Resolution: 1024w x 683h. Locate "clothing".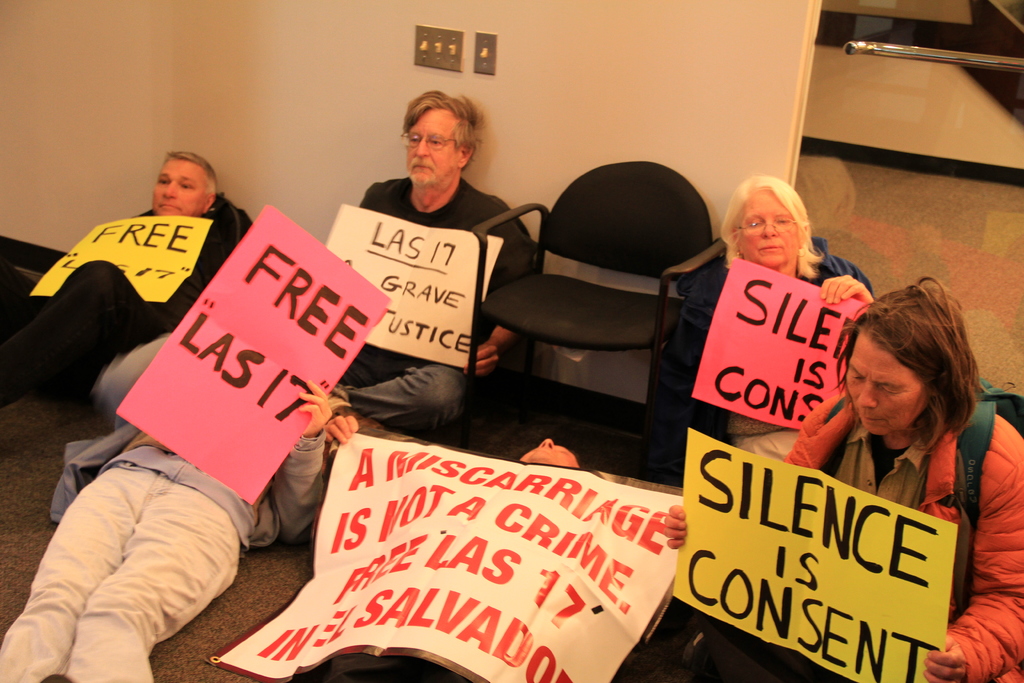
BBox(791, 398, 1023, 682).
